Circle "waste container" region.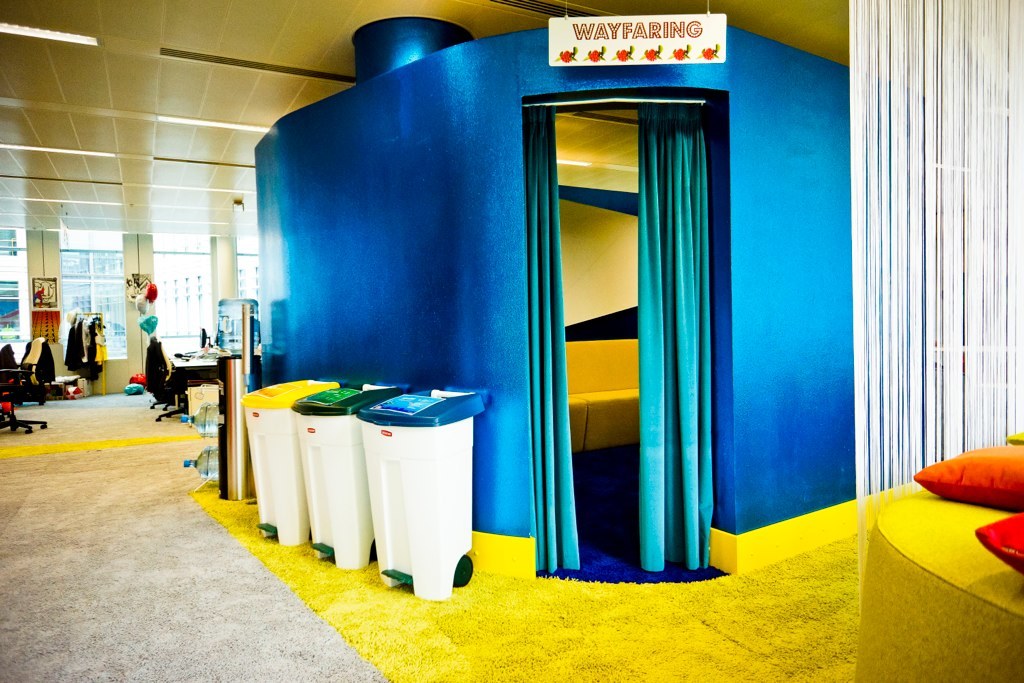
Region: detection(292, 389, 397, 568).
